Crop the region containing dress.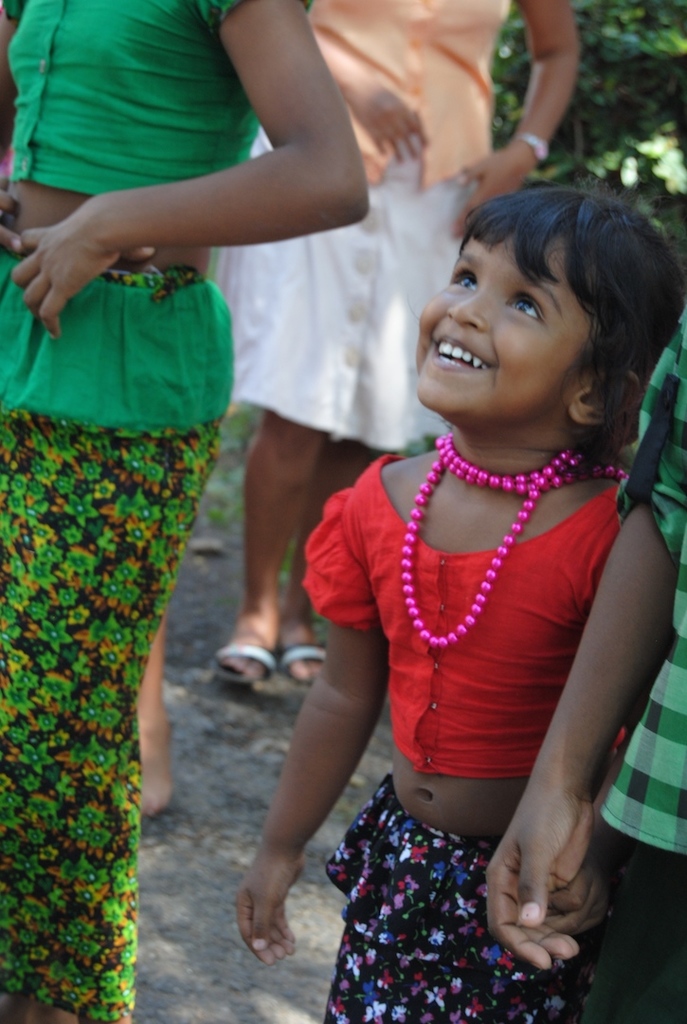
Crop region: <region>321, 409, 639, 948</region>.
